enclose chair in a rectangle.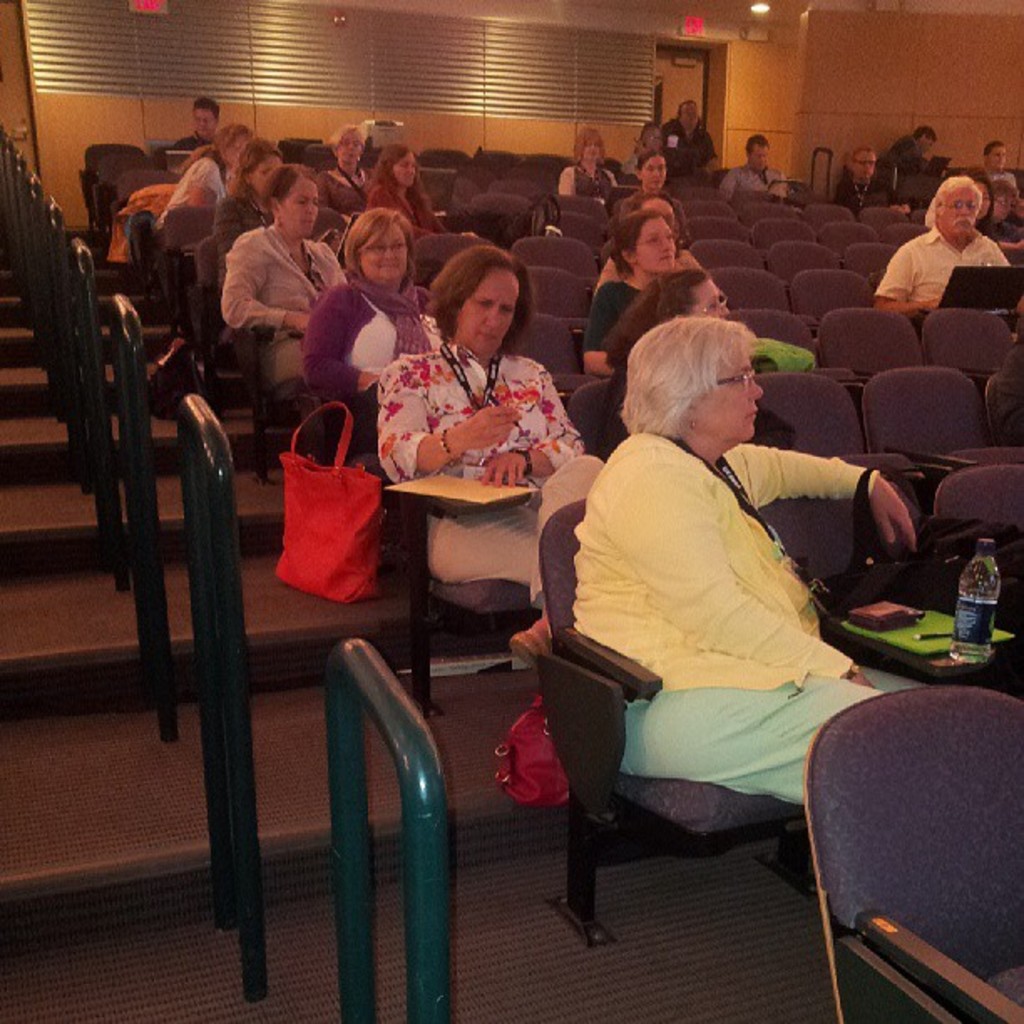
[x1=748, y1=371, x2=919, y2=537].
